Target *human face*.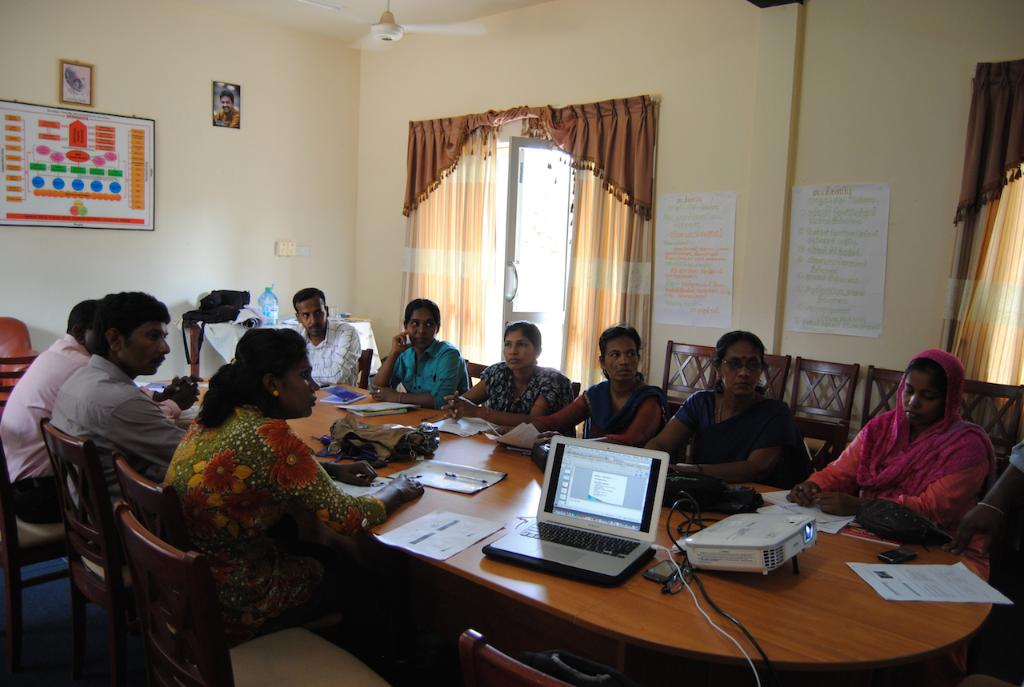
Target region: bbox(395, 299, 434, 350).
